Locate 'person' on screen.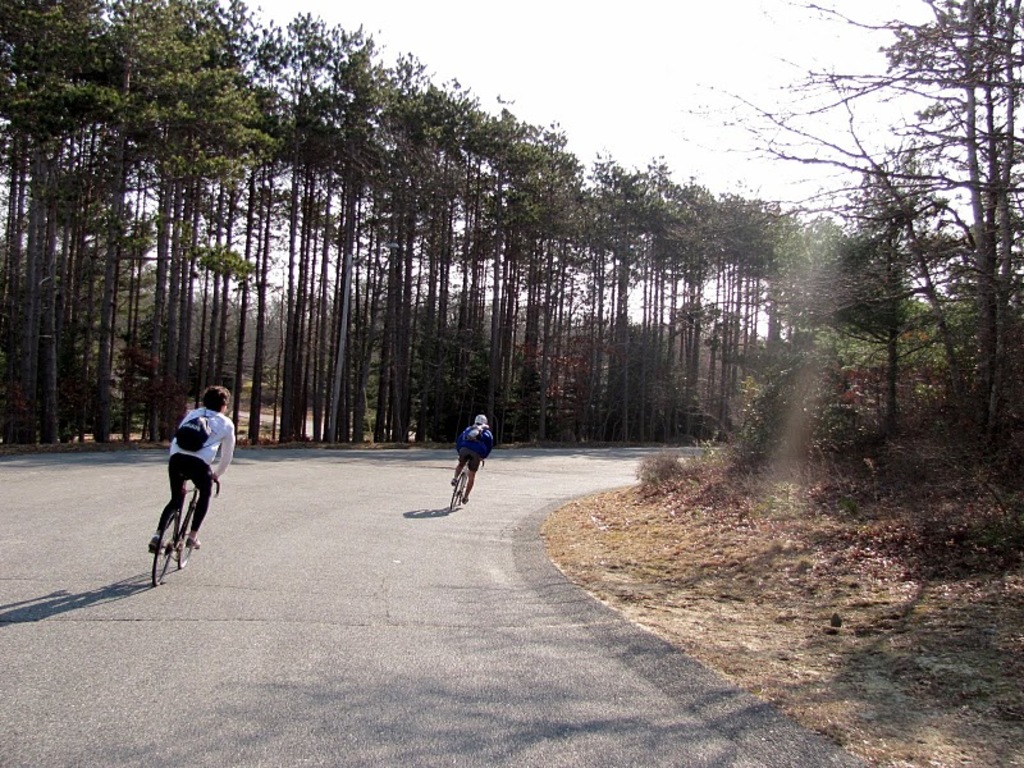
On screen at locate(452, 413, 497, 503).
